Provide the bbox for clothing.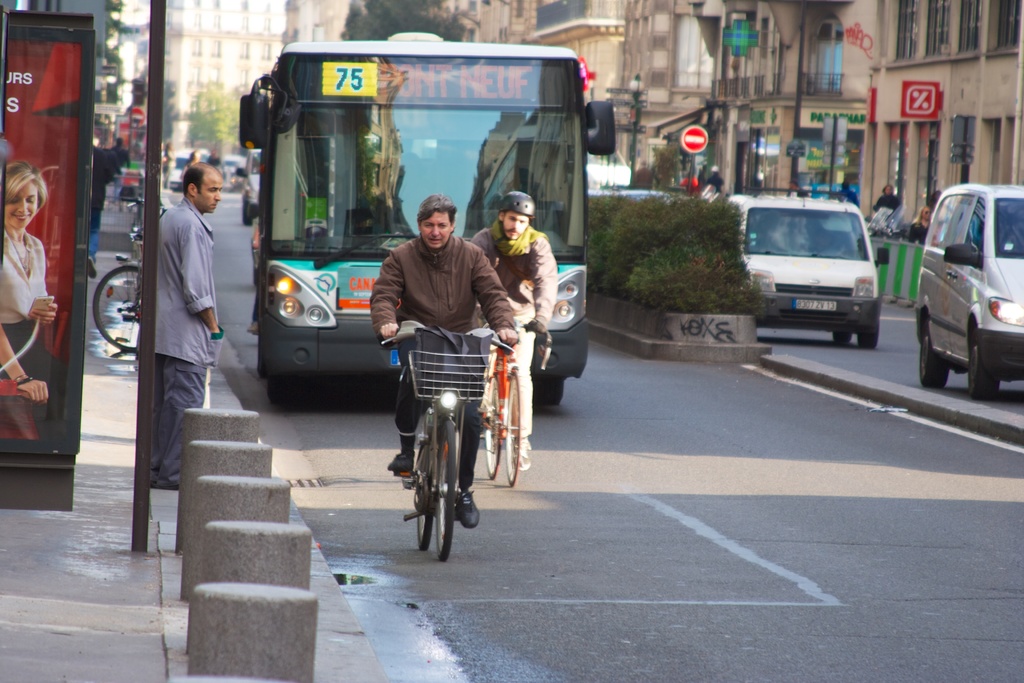
[left=906, top=208, right=926, bottom=240].
